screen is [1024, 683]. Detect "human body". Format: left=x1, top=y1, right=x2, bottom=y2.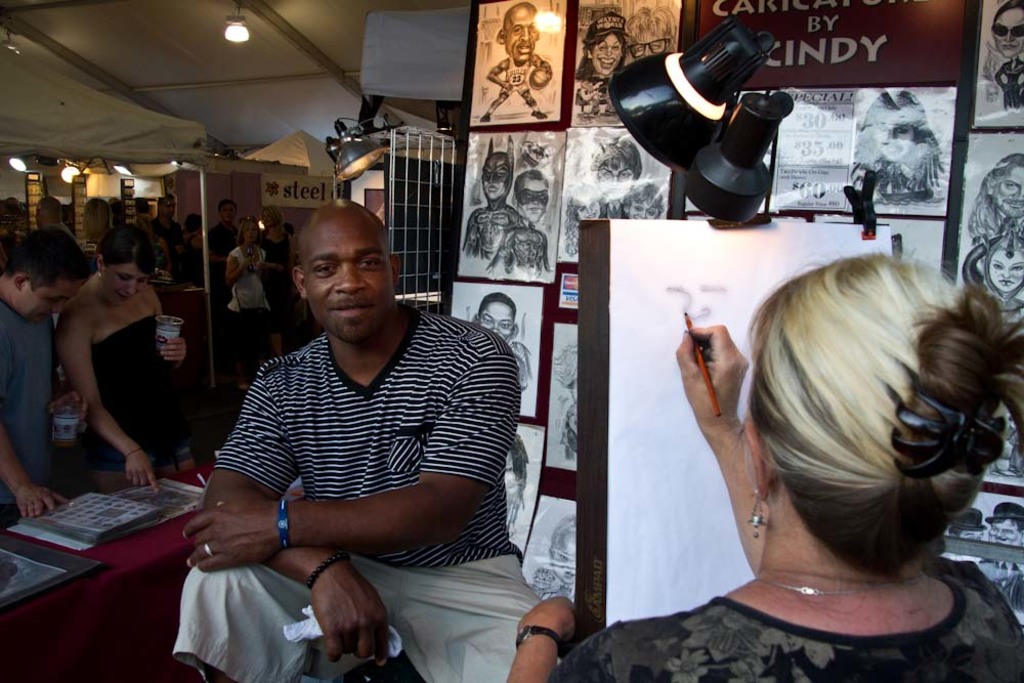
left=983, top=0, right=1023, bottom=116.
